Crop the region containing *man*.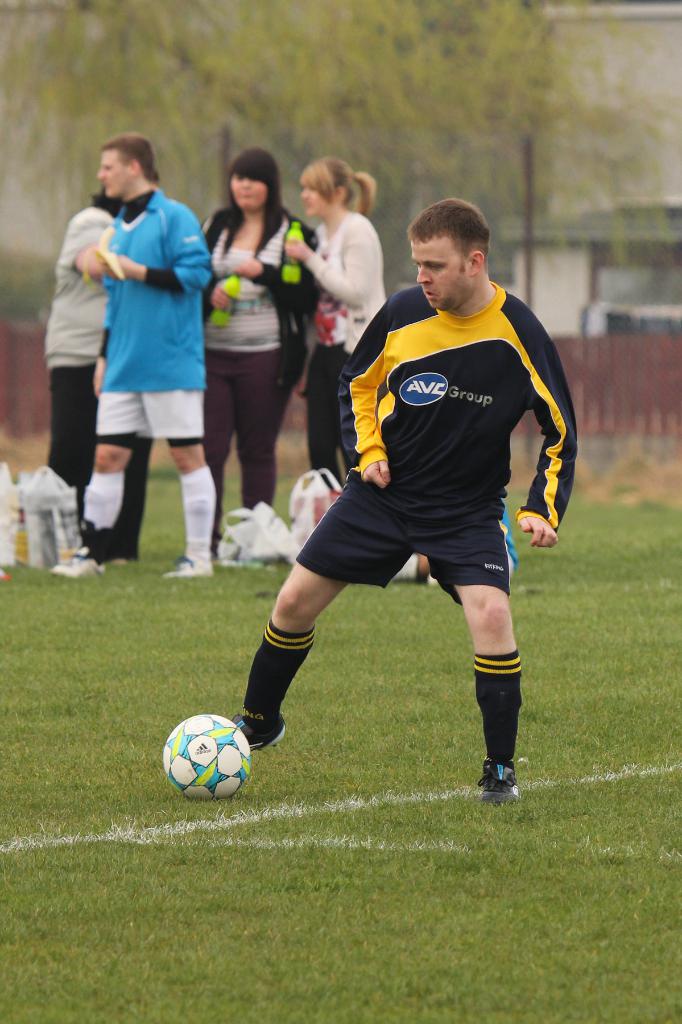
Crop region: box(44, 188, 152, 561).
